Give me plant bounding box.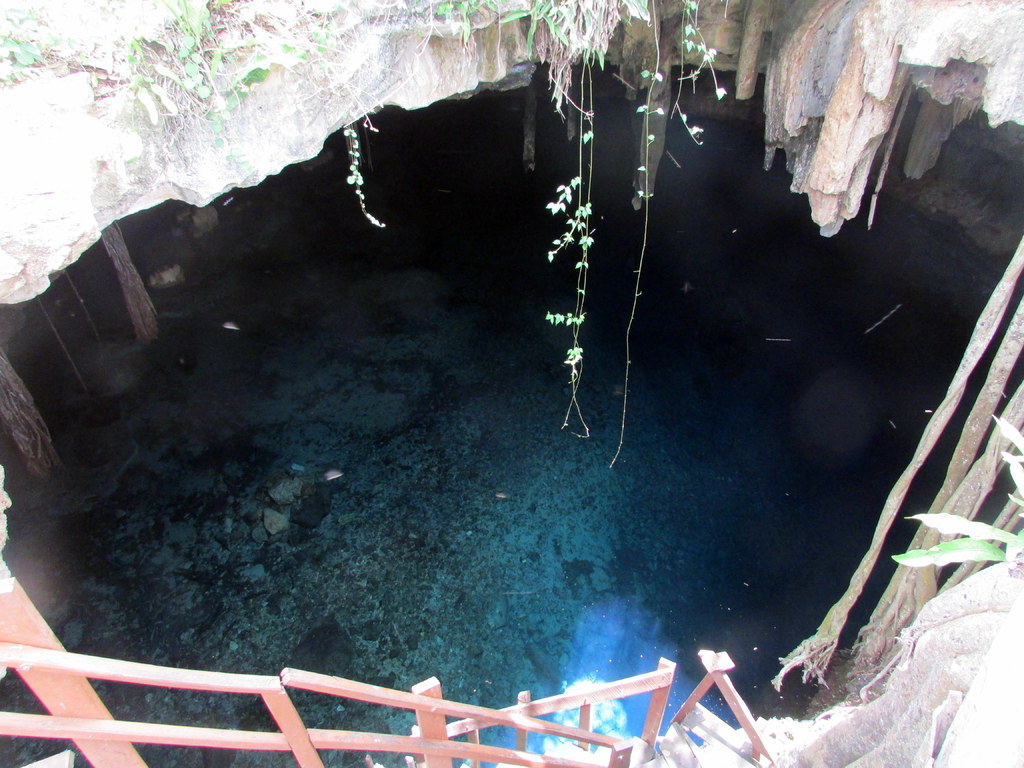
x1=892, y1=404, x2=1023, y2=586.
